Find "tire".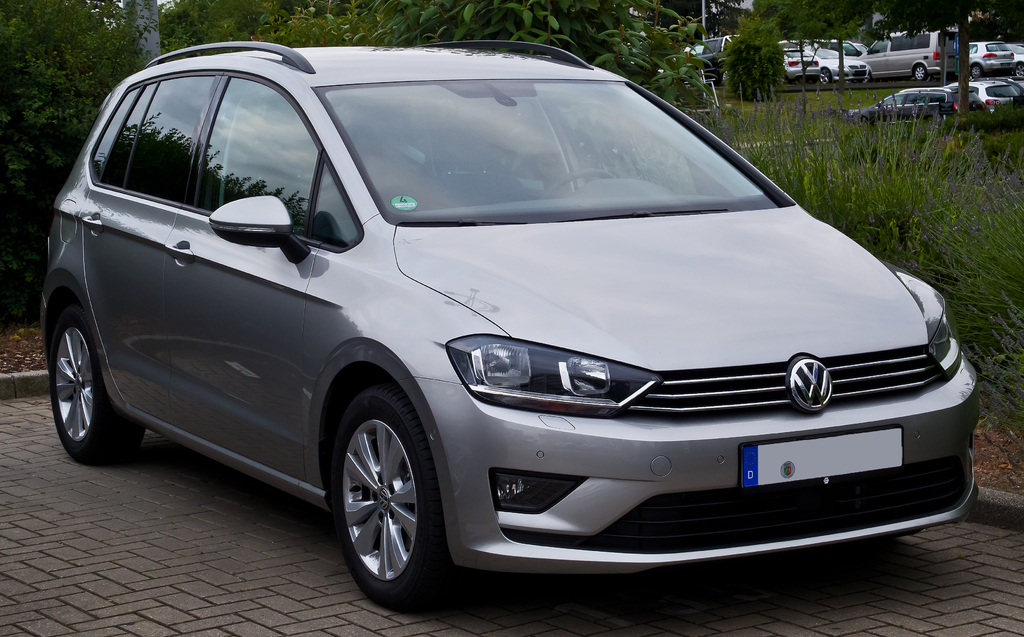
crop(45, 297, 156, 464).
